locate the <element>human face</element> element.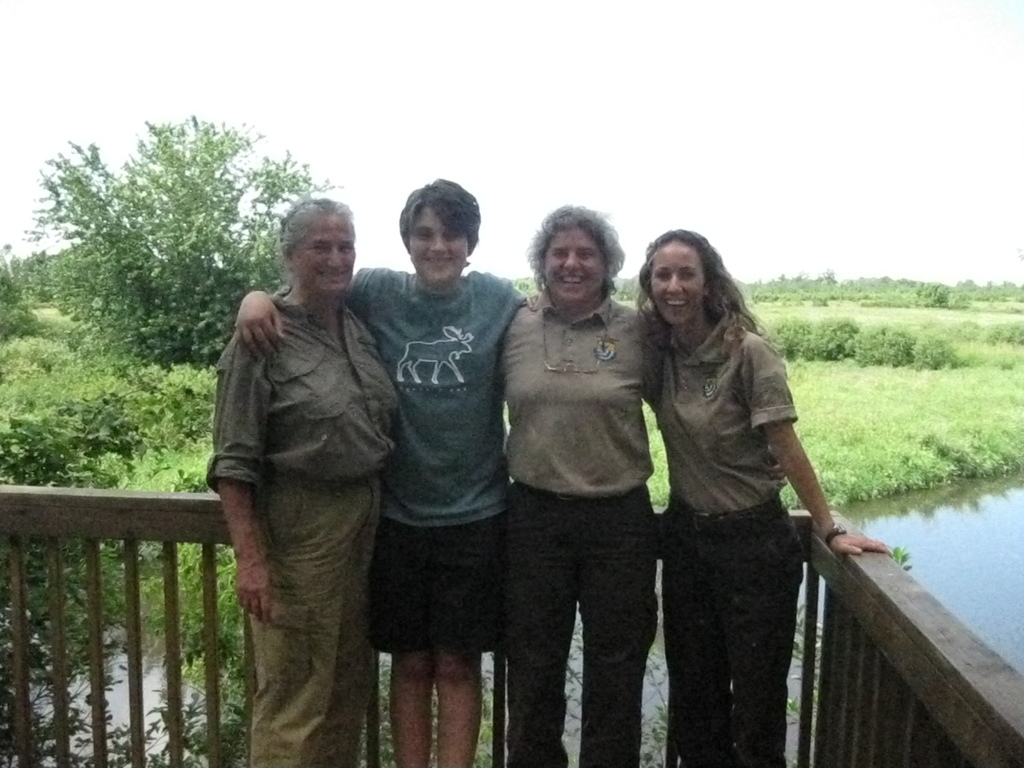
Element bbox: 648:245:700:321.
